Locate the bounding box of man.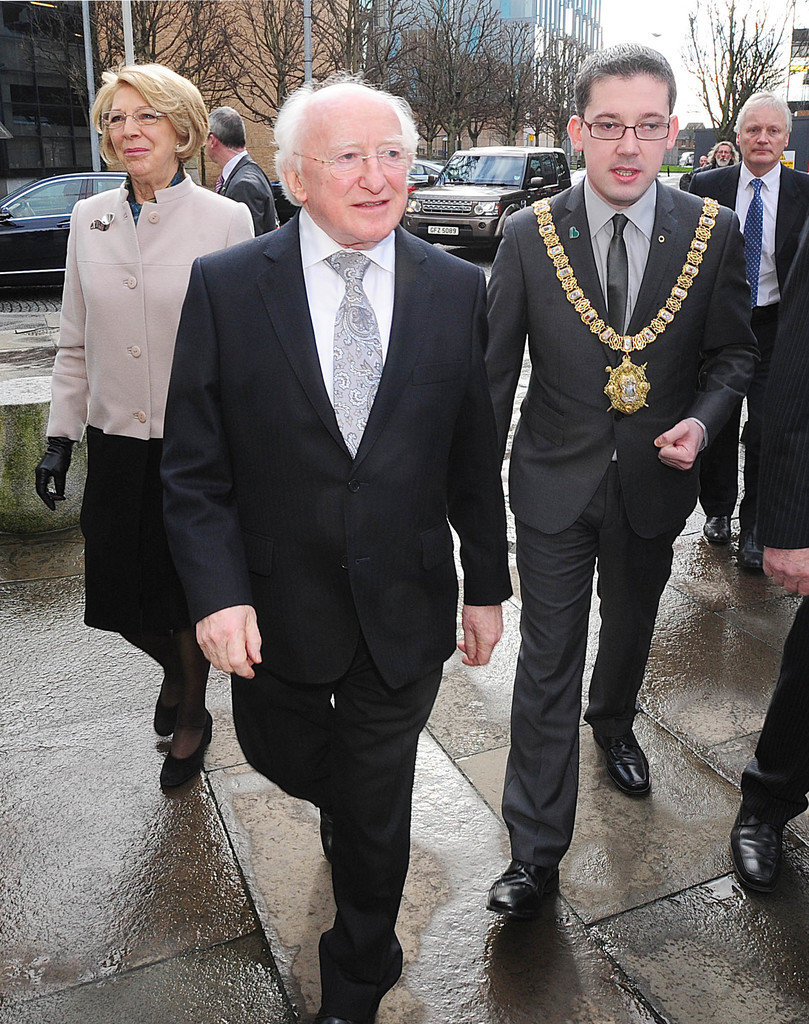
Bounding box: [x1=730, y1=596, x2=808, y2=895].
